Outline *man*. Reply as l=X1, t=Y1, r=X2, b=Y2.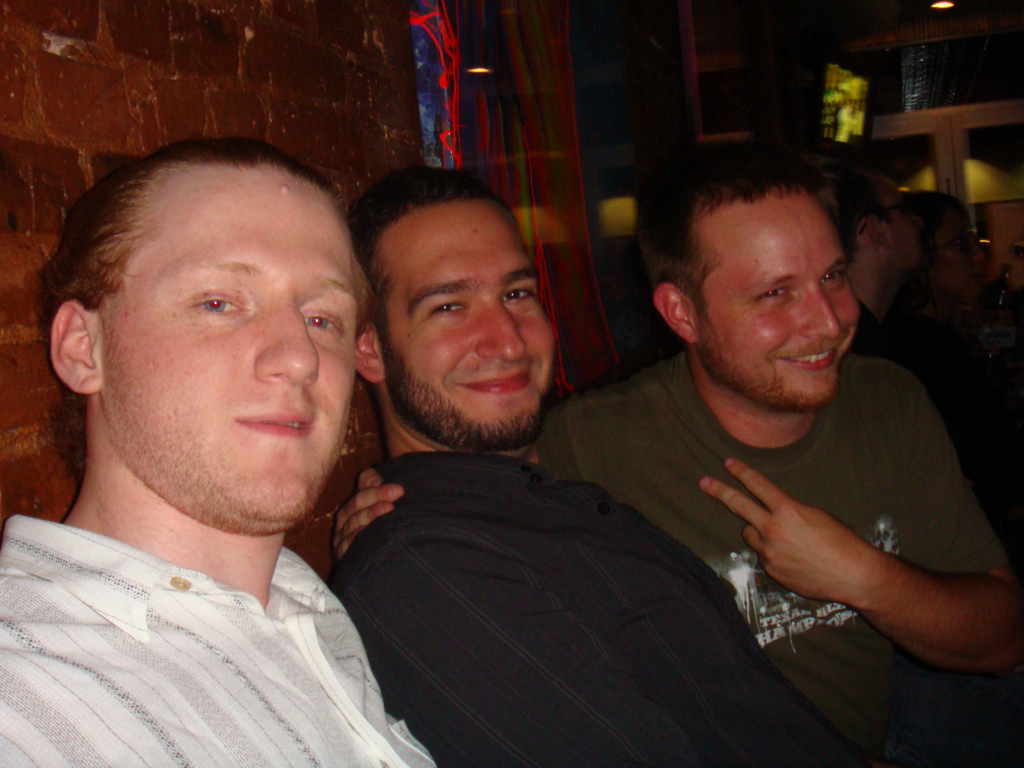
l=920, t=179, r=1023, b=514.
